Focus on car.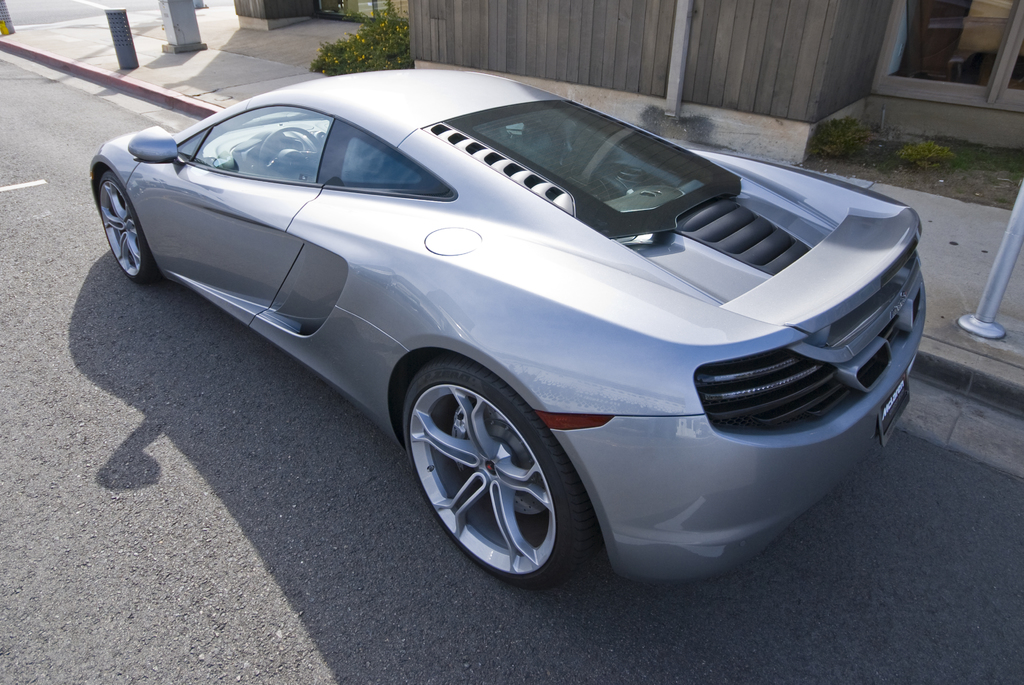
Focused at left=101, top=77, right=915, bottom=591.
